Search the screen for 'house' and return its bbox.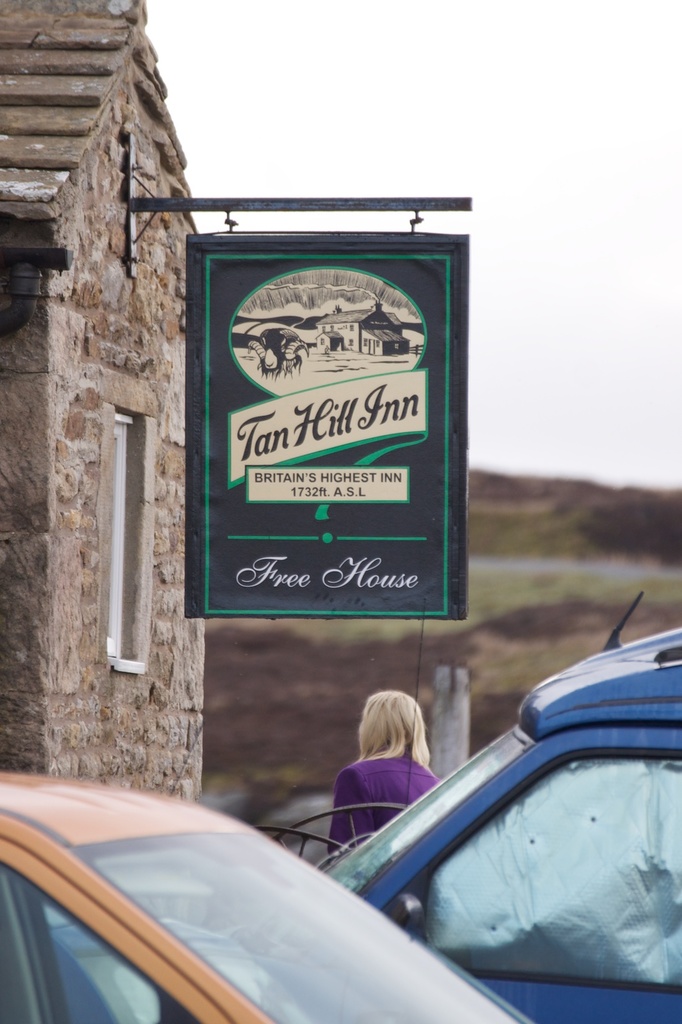
Found: [x1=0, y1=0, x2=203, y2=799].
